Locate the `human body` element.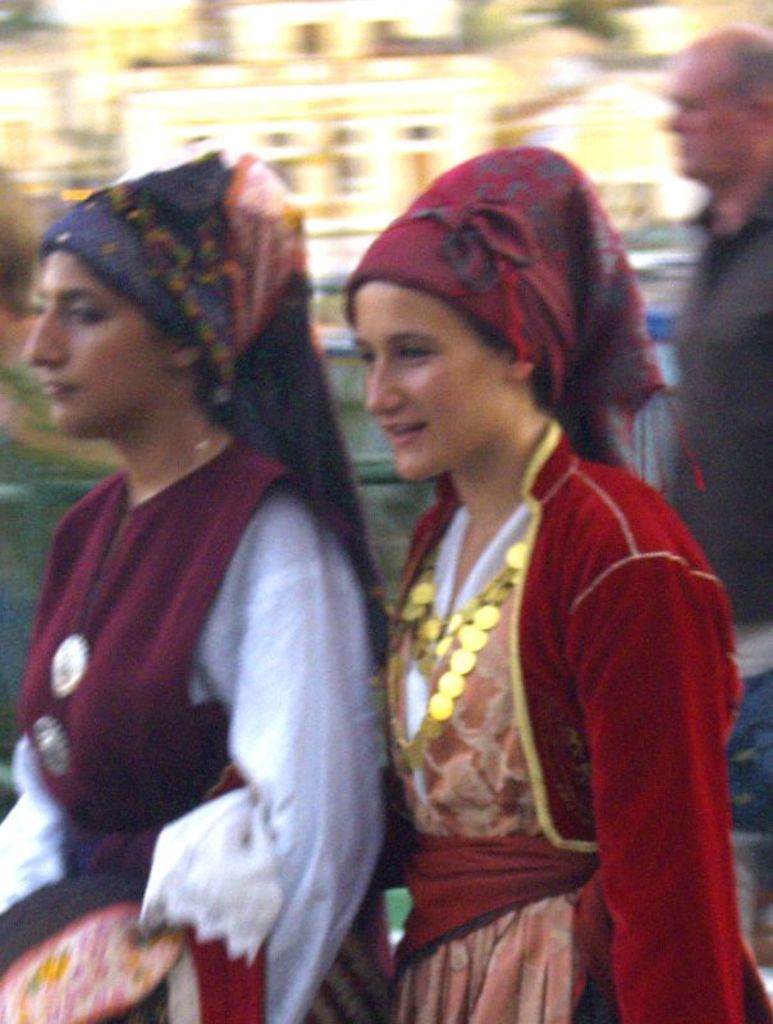
Element bbox: [x1=660, y1=177, x2=772, y2=833].
